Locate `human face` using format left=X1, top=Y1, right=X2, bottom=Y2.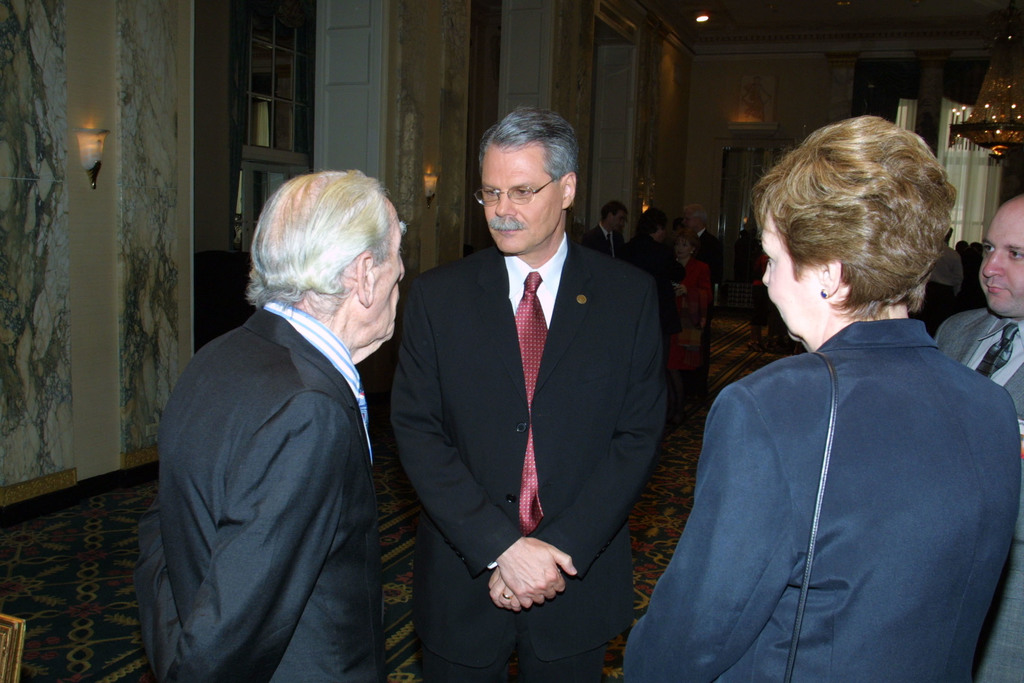
left=976, top=204, right=1023, bottom=315.
